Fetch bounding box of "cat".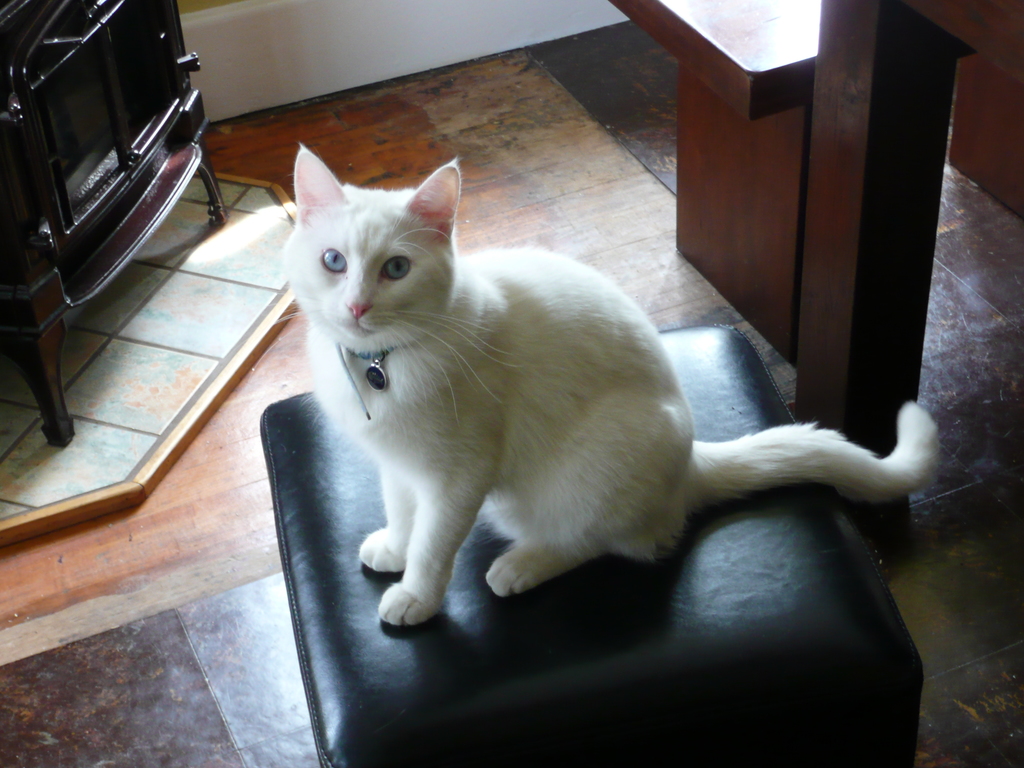
Bbox: box(248, 140, 944, 630).
